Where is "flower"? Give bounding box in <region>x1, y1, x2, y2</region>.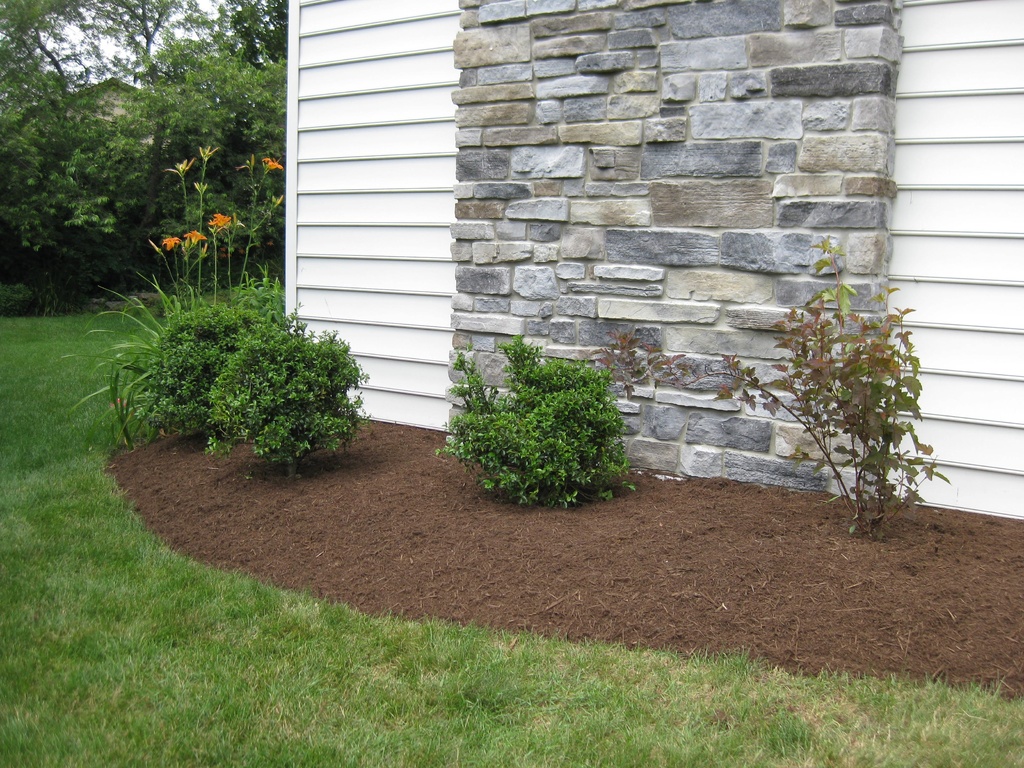
<region>163, 232, 180, 253</region>.
